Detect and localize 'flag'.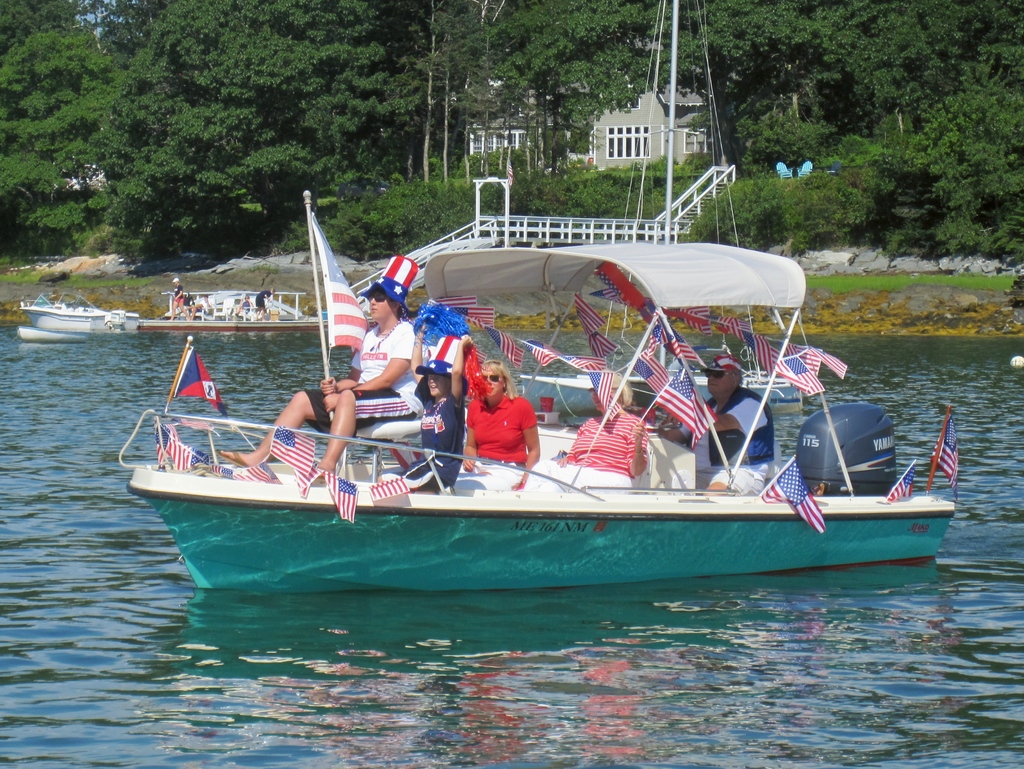
Localized at [left=223, top=451, right=276, bottom=486].
